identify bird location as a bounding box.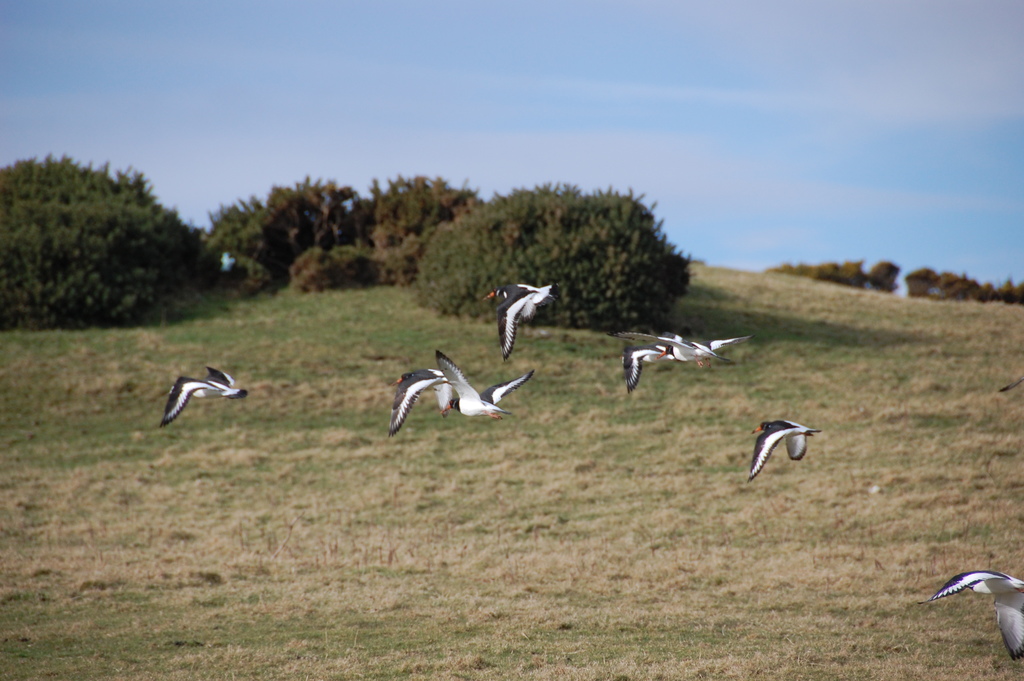
BBox(388, 367, 463, 439).
